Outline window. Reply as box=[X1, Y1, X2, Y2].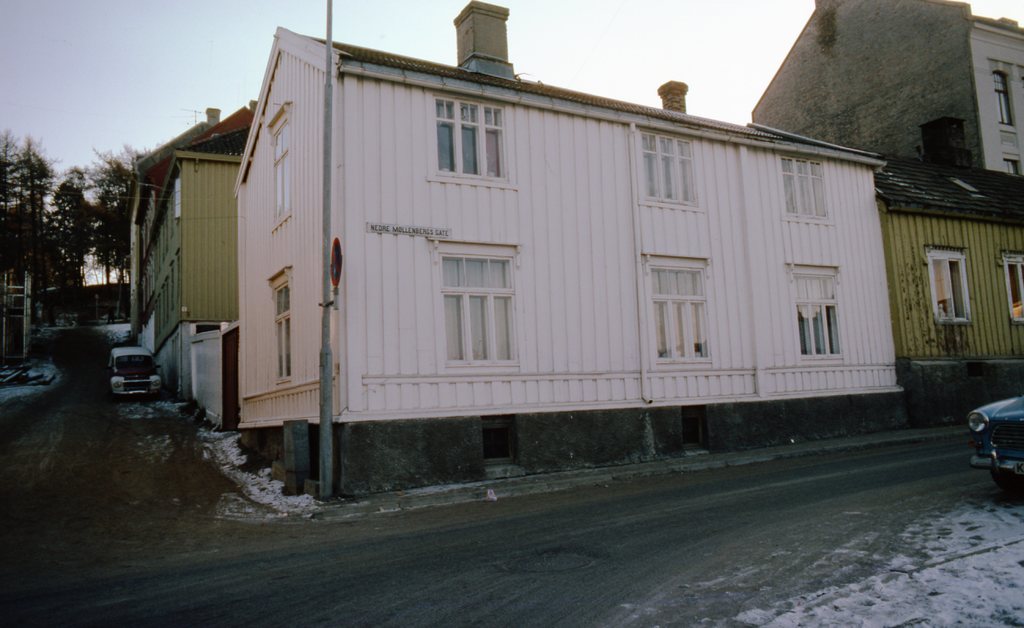
box=[785, 155, 829, 215].
